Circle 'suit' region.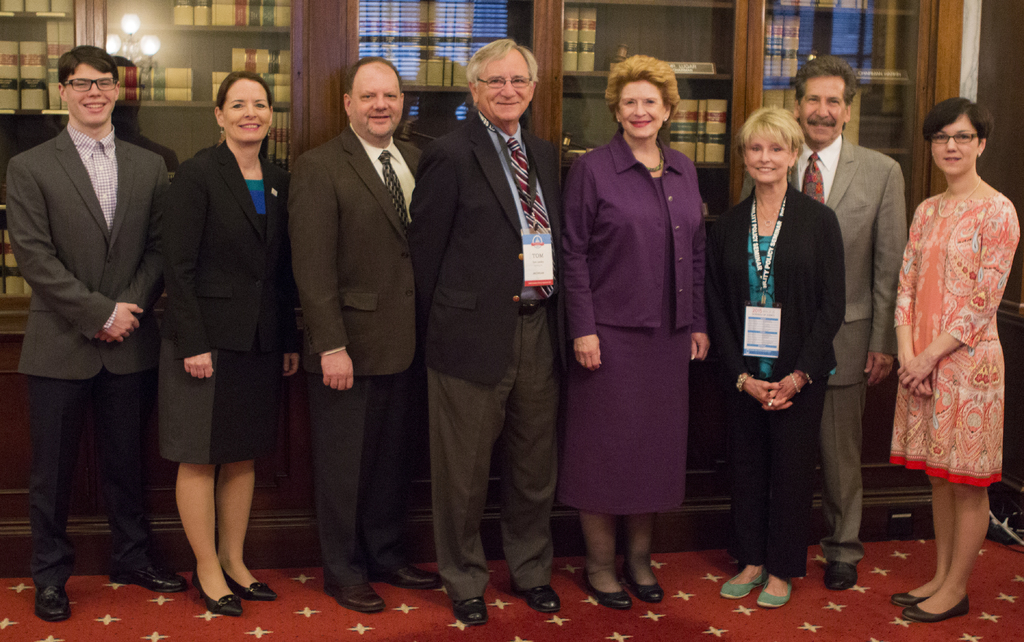
Region: region(166, 149, 294, 463).
